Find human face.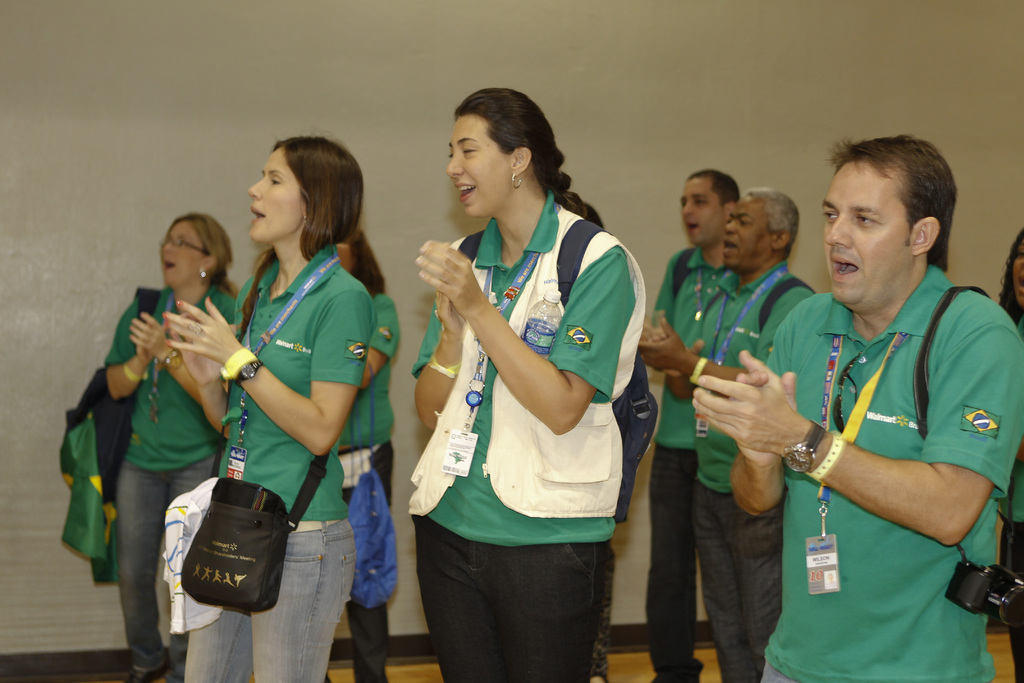
(x1=822, y1=160, x2=911, y2=299).
